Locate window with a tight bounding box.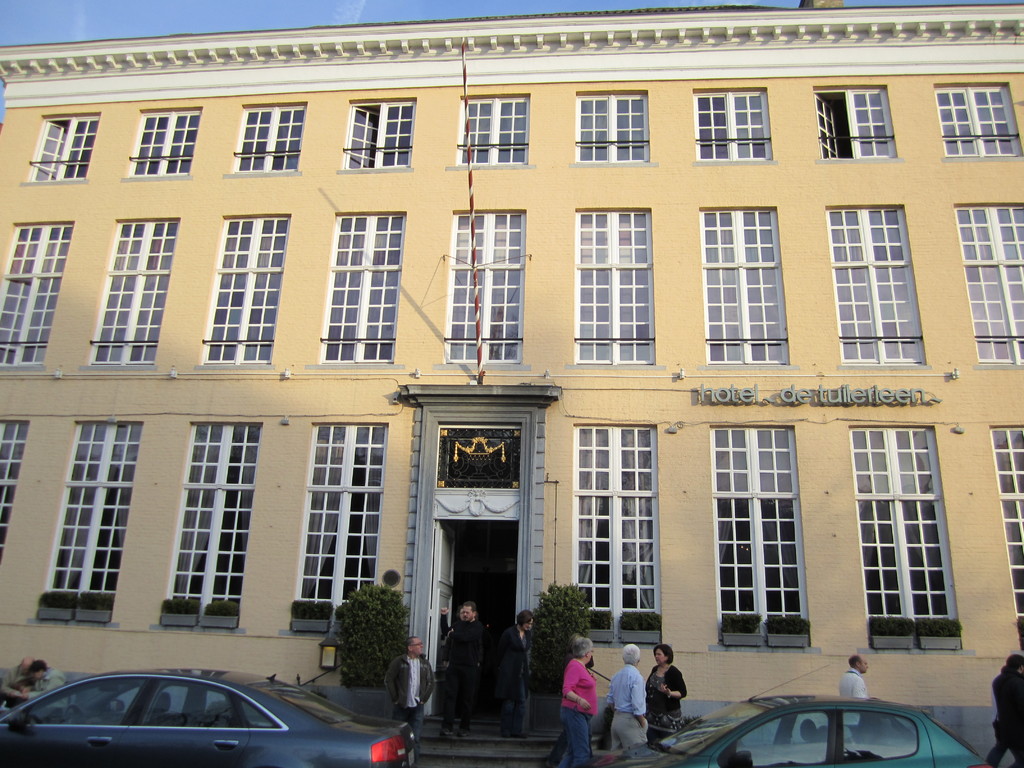
detection(943, 86, 1018, 159).
